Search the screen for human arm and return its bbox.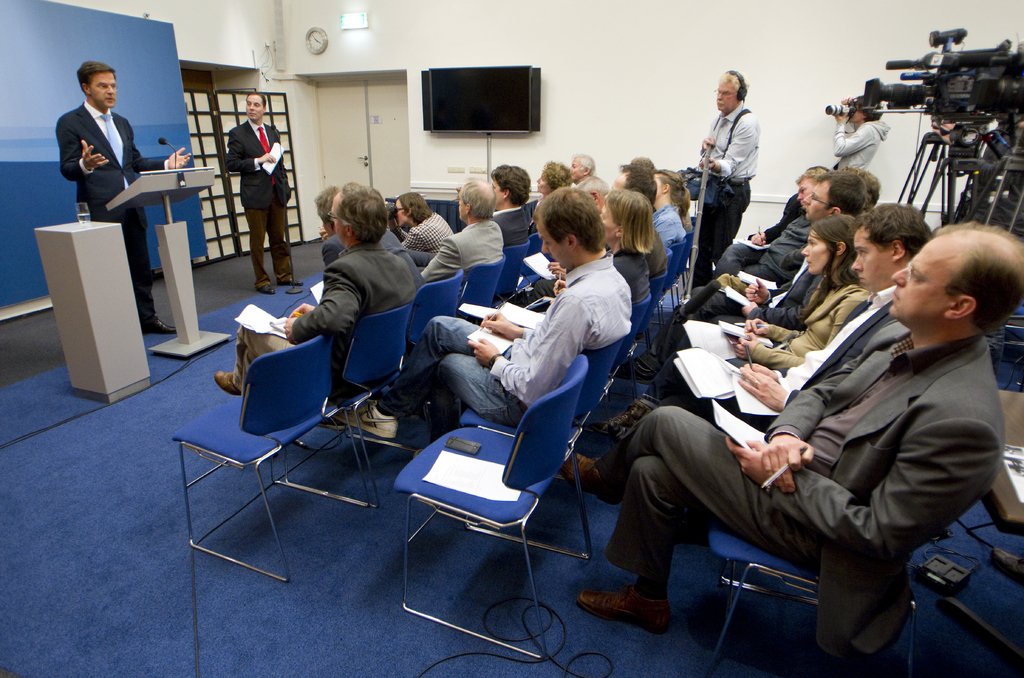
Found: pyautogui.locateOnScreen(831, 112, 881, 167).
